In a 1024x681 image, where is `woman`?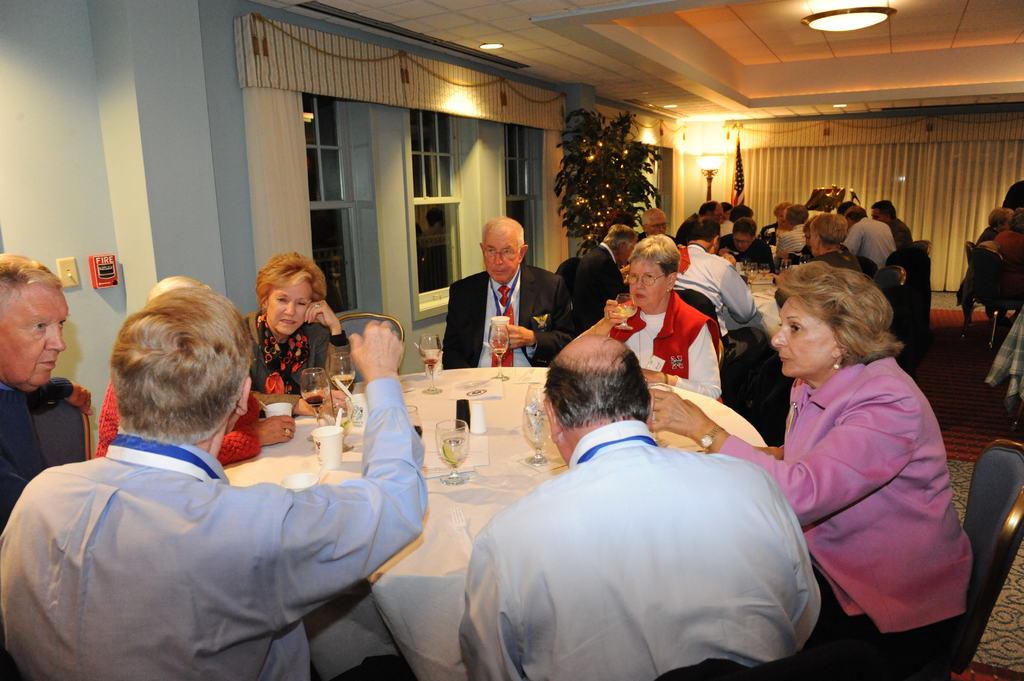
(left=571, top=231, right=726, bottom=408).
